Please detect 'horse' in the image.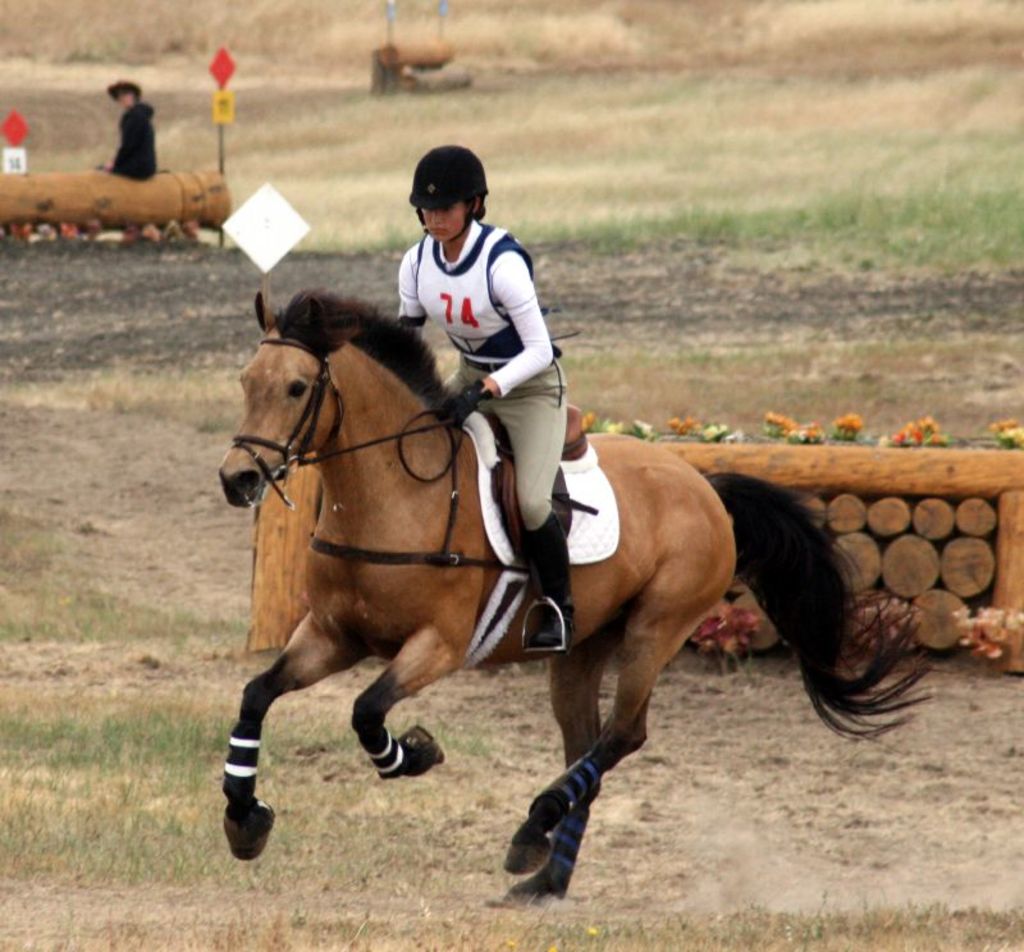
left=220, top=289, right=936, bottom=903.
